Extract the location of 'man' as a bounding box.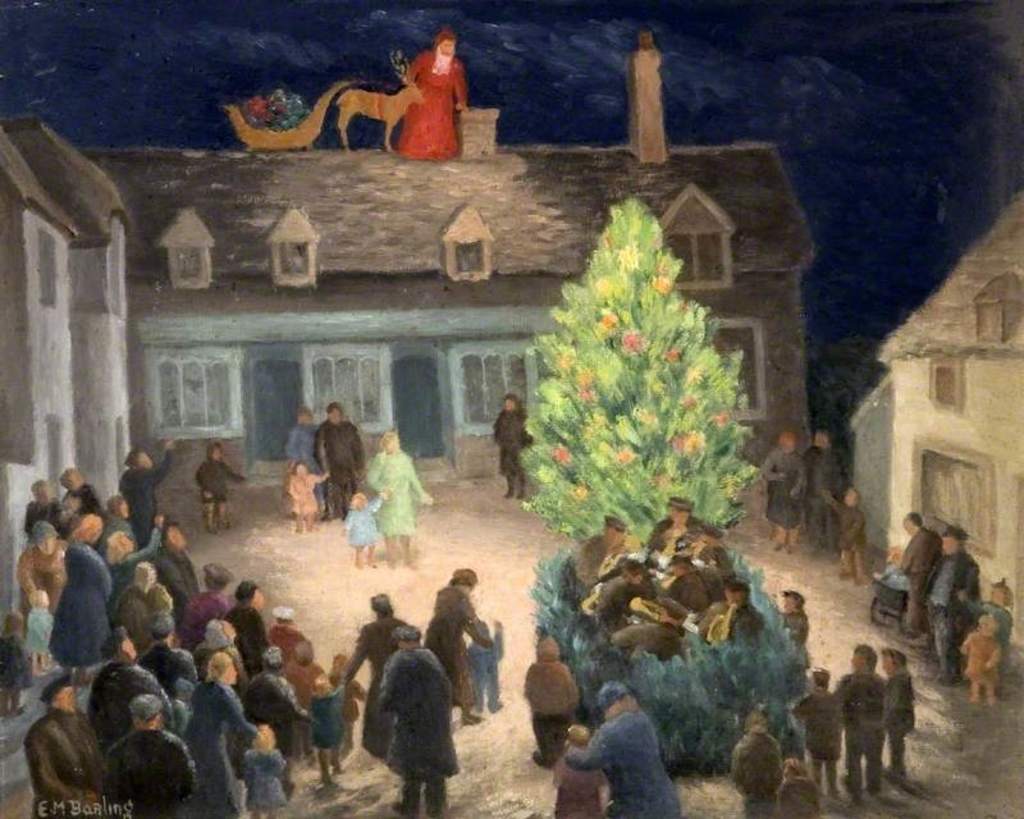
312 401 364 504.
